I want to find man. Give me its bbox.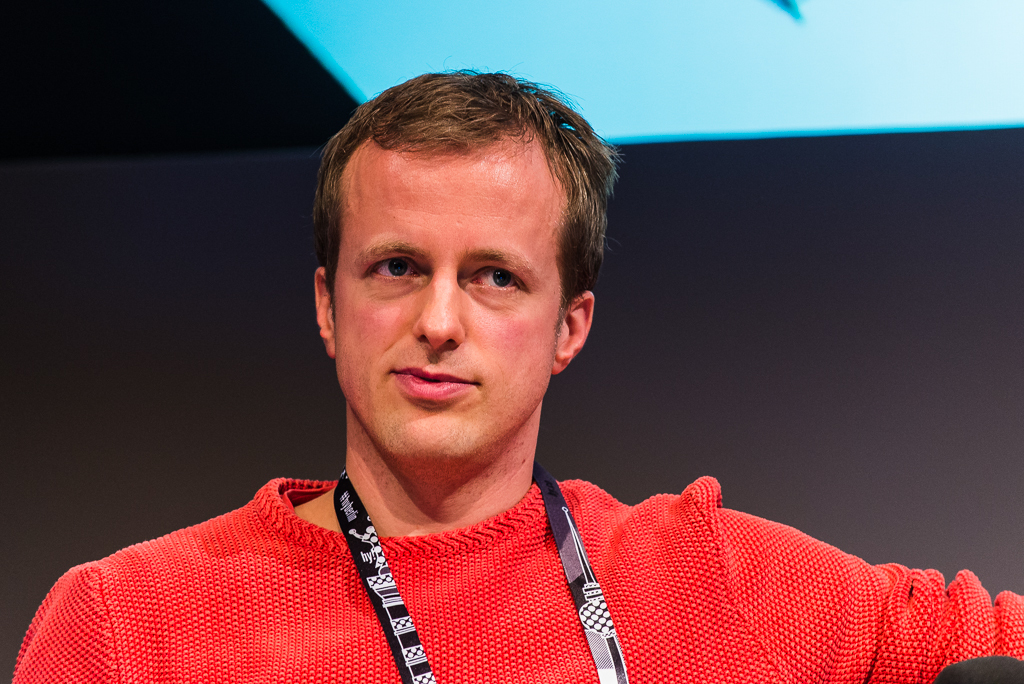
{"x1": 62, "y1": 74, "x2": 894, "y2": 683}.
